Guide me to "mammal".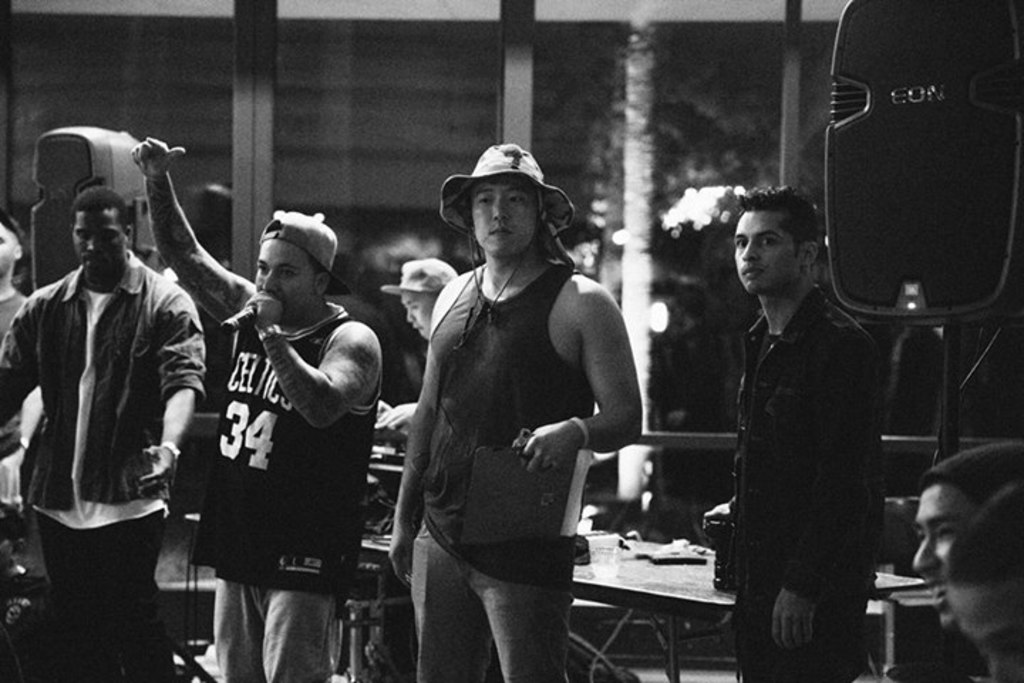
Guidance: 697,184,886,682.
